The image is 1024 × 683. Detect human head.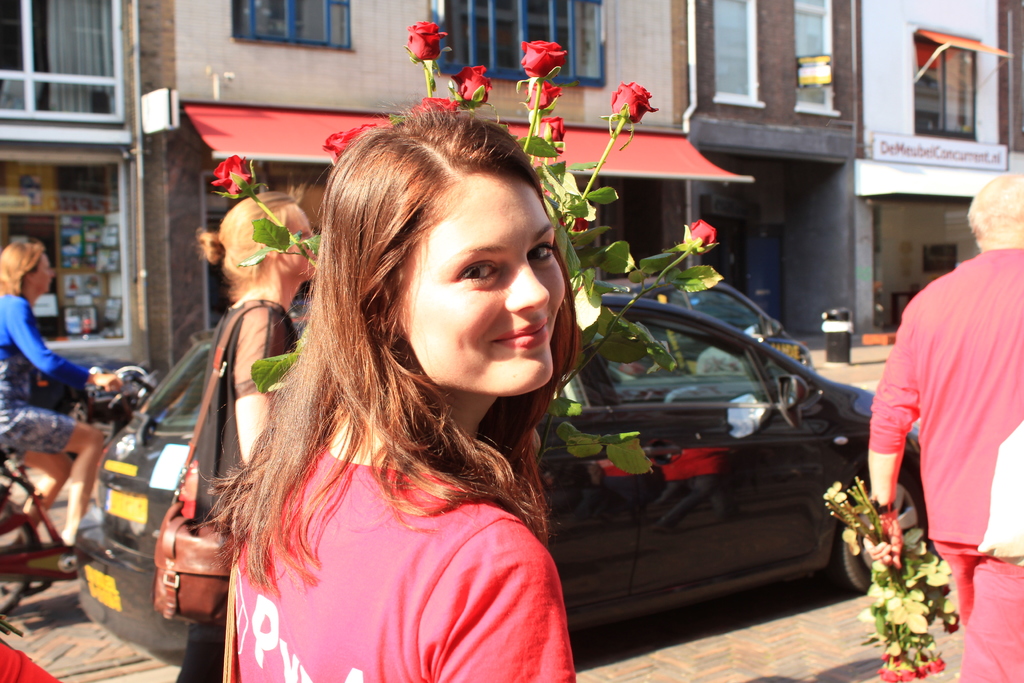
Detection: 309, 110, 573, 406.
